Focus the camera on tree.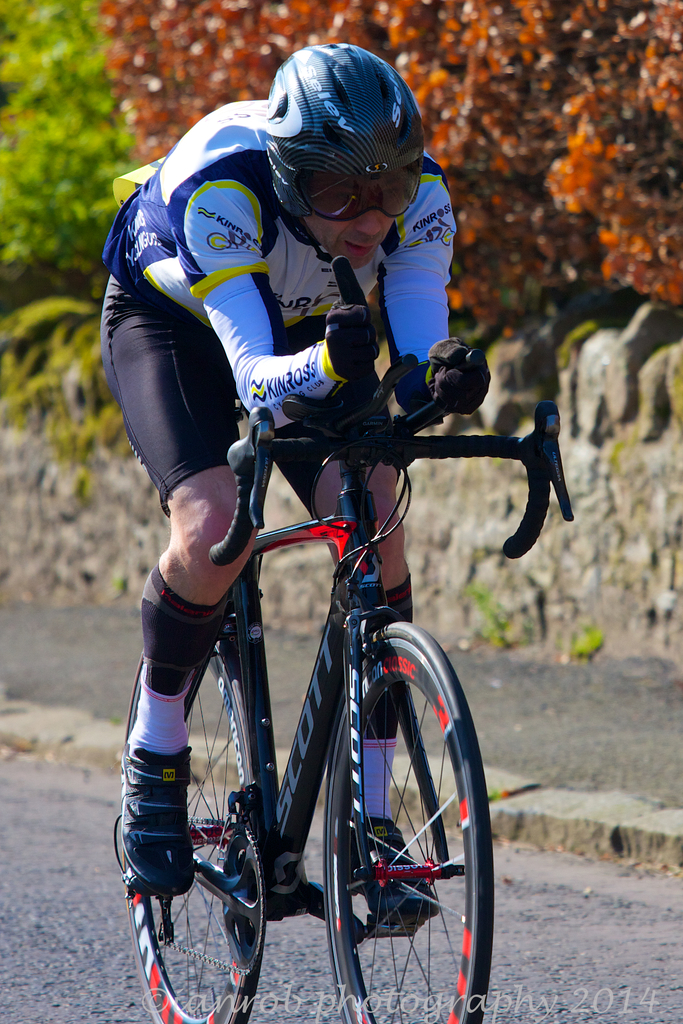
Focus region: 15, 0, 677, 444.
